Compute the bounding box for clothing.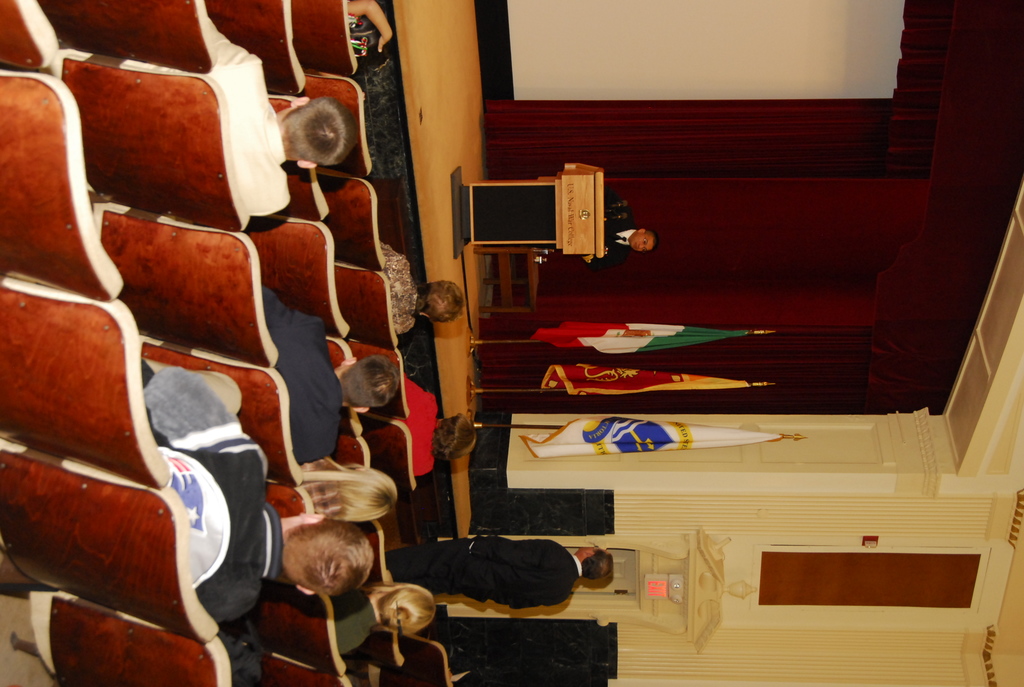
(x1=349, y1=13, x2=367, y2=58).
